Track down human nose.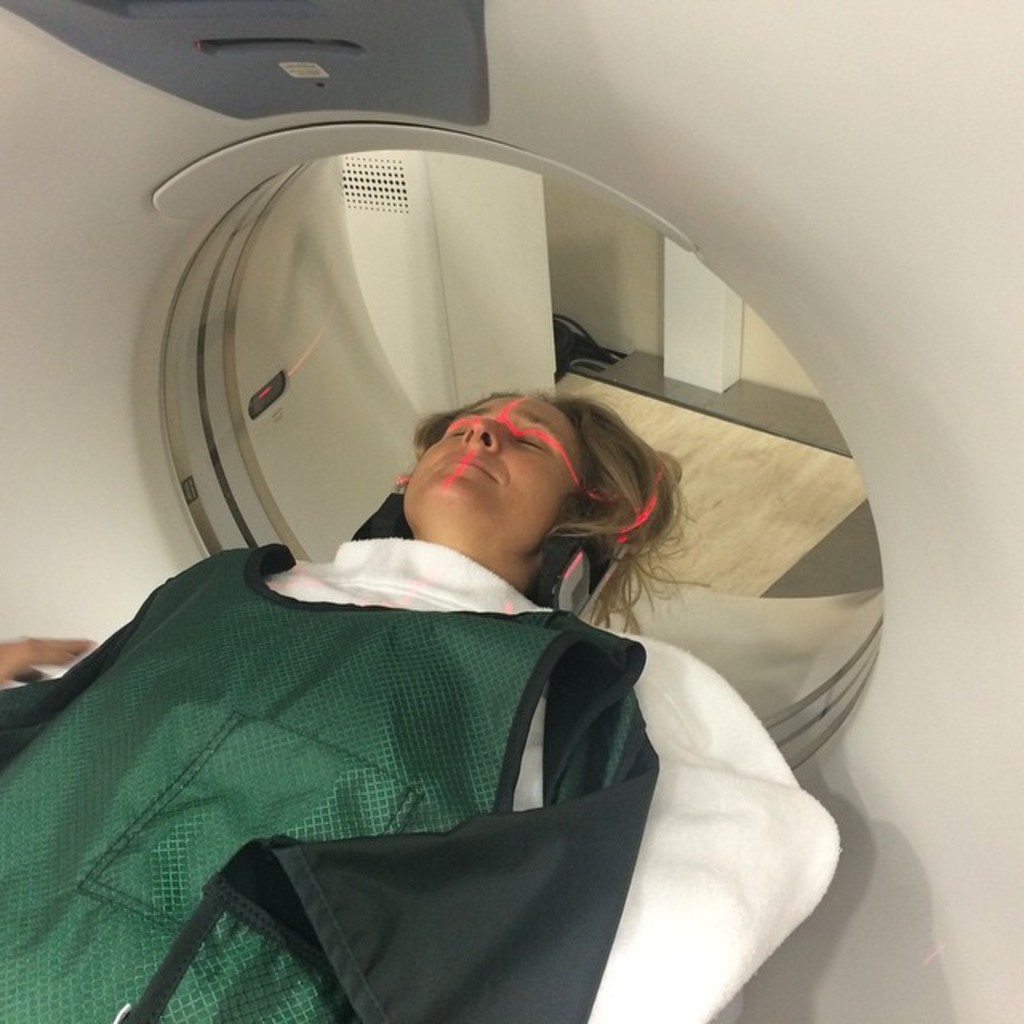
Tracked to crop(464, 416, 502, 450).
